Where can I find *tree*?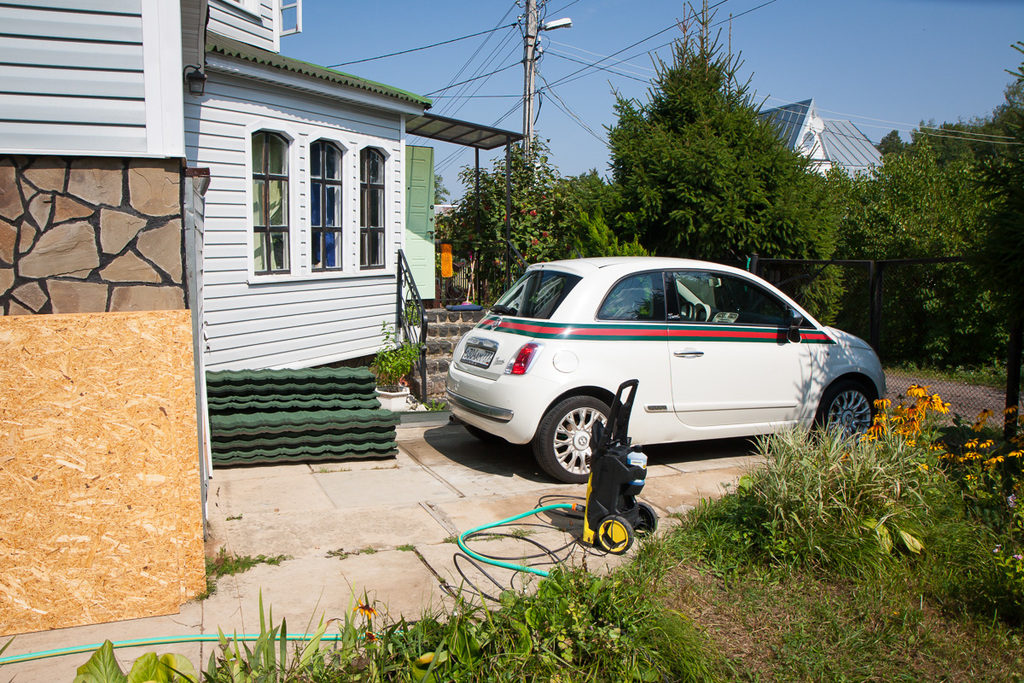
You can find it at bbox(936, 50, 1023, 142).
